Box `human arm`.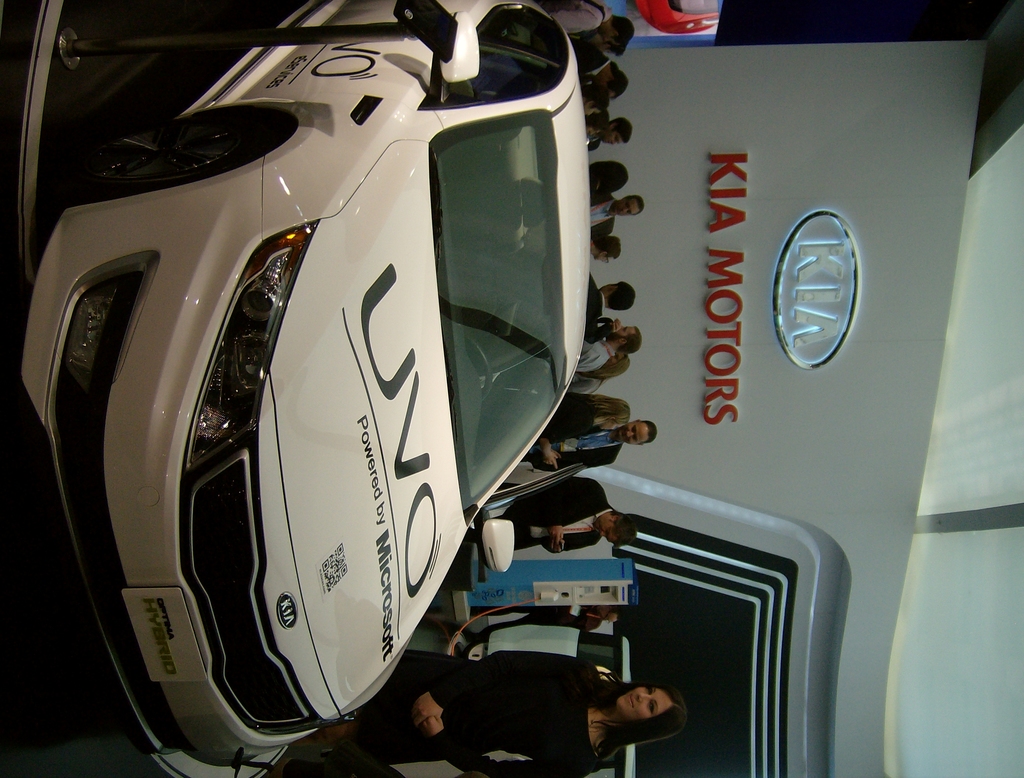
(left=541, top=431, right=563, bottom=469).
